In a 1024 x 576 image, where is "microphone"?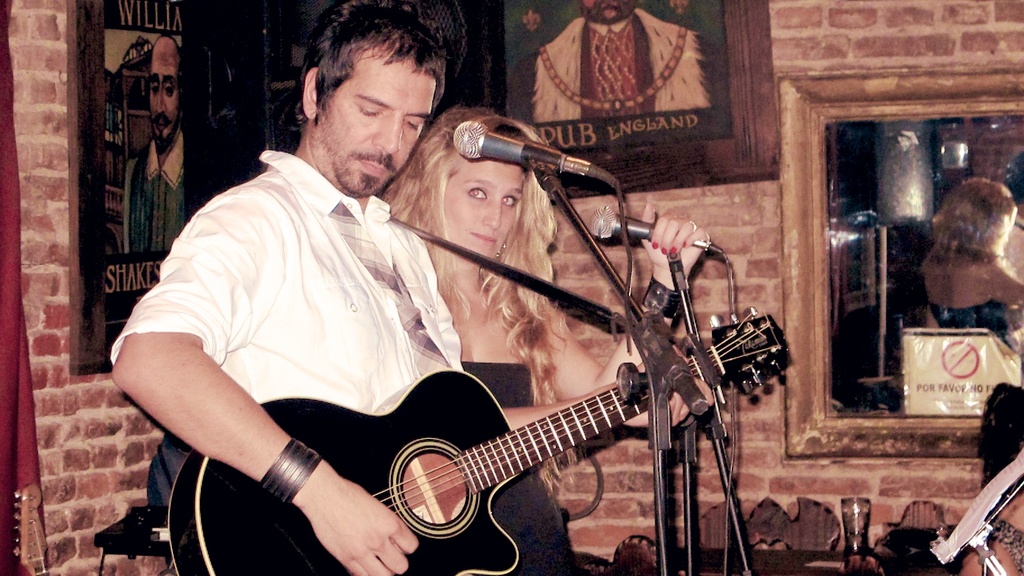
581 202 721 255.
